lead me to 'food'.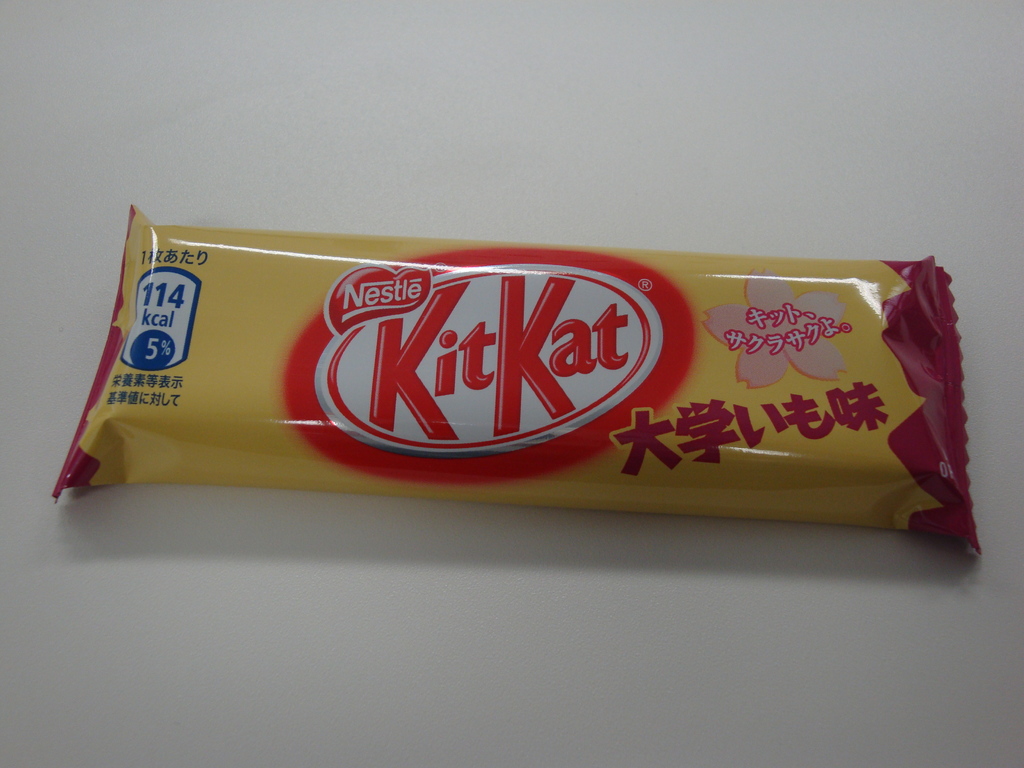
Lead to 42, 203, 950, 486.
